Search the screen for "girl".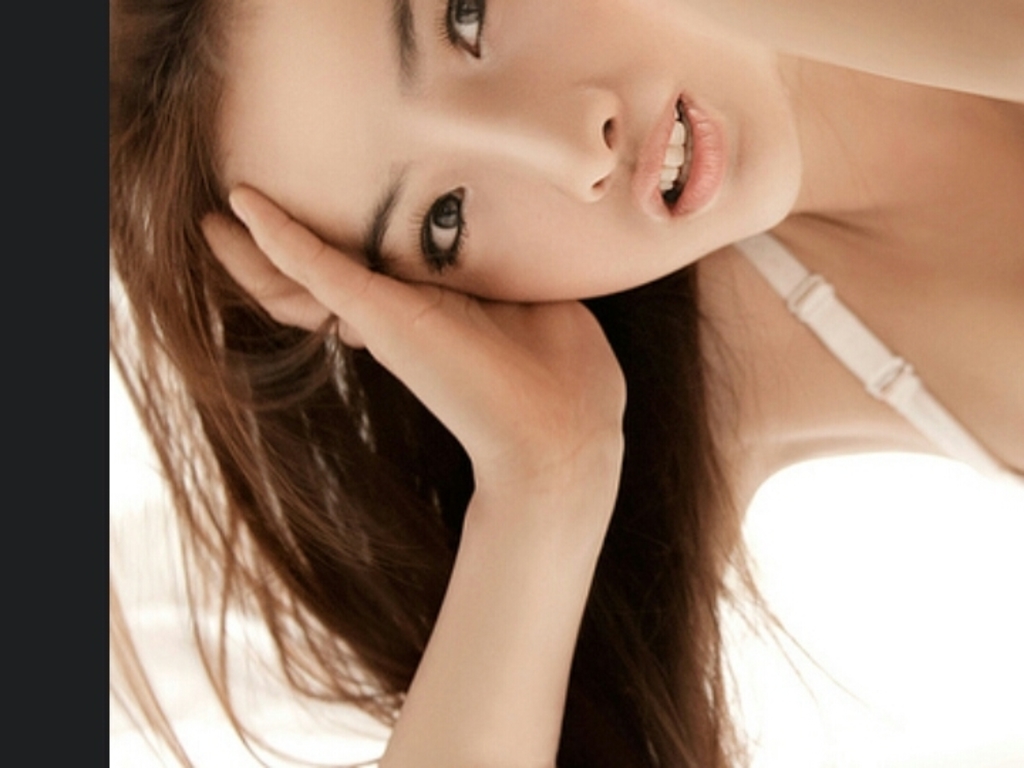
Found at Rect(44, 0, 994, 732).
